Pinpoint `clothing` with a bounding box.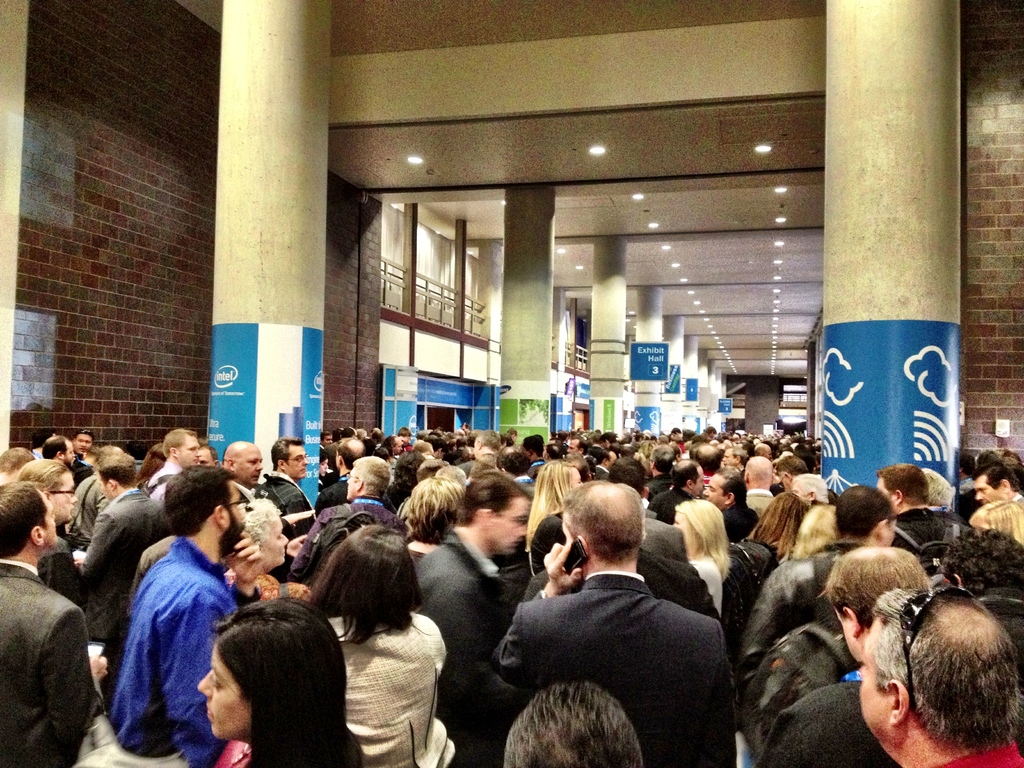
select_region(518, 544, 729, 627).
